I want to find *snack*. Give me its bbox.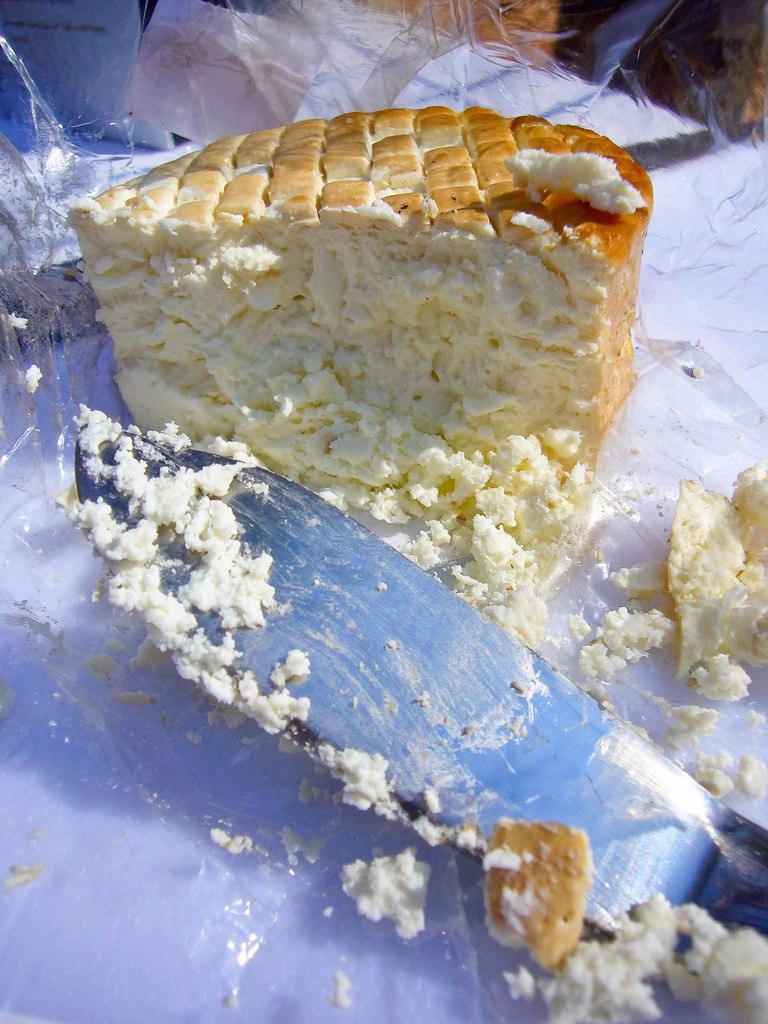
479:812:589:980.
